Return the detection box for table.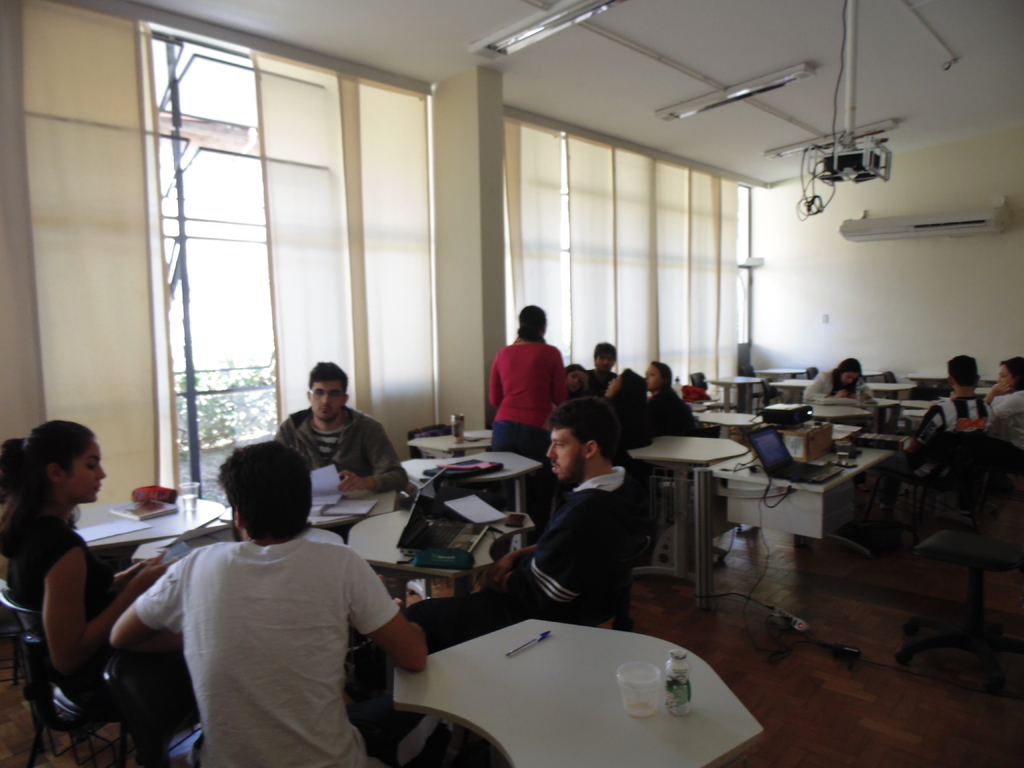
(left=415, top=417, right=524, bottom=463).
